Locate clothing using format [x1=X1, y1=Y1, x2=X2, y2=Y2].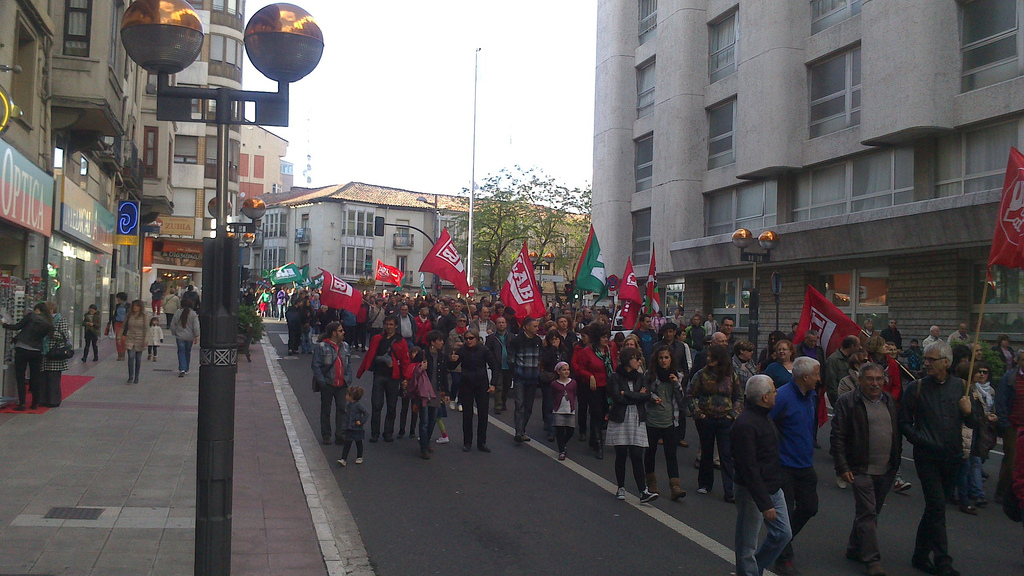
[x1=6, y1=310, x2=57, y2=396].
